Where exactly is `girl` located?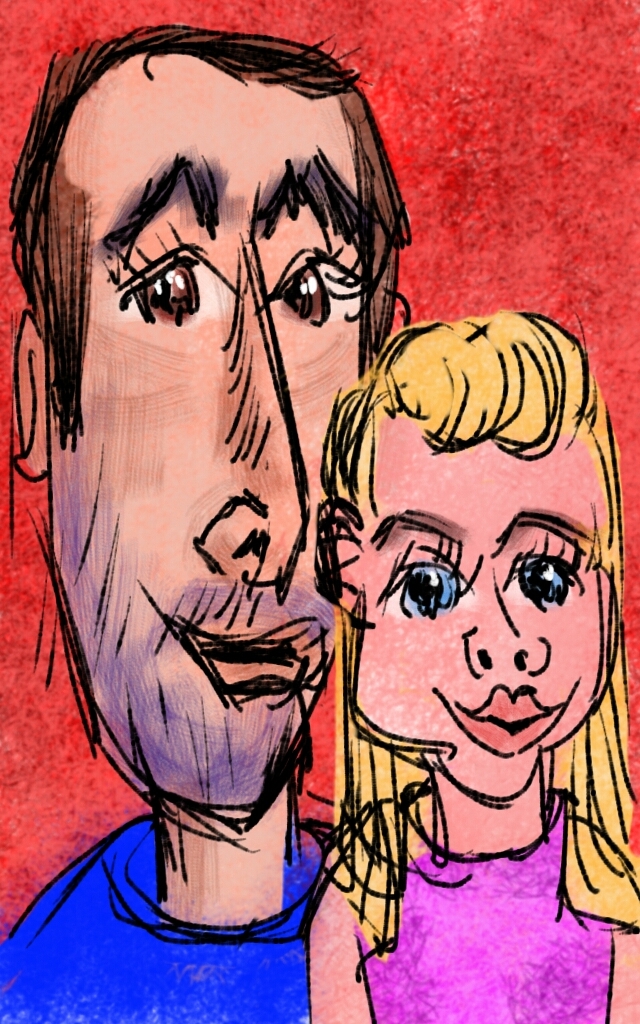
Its bounding box is Rect(293, 302, 639, 1023).
